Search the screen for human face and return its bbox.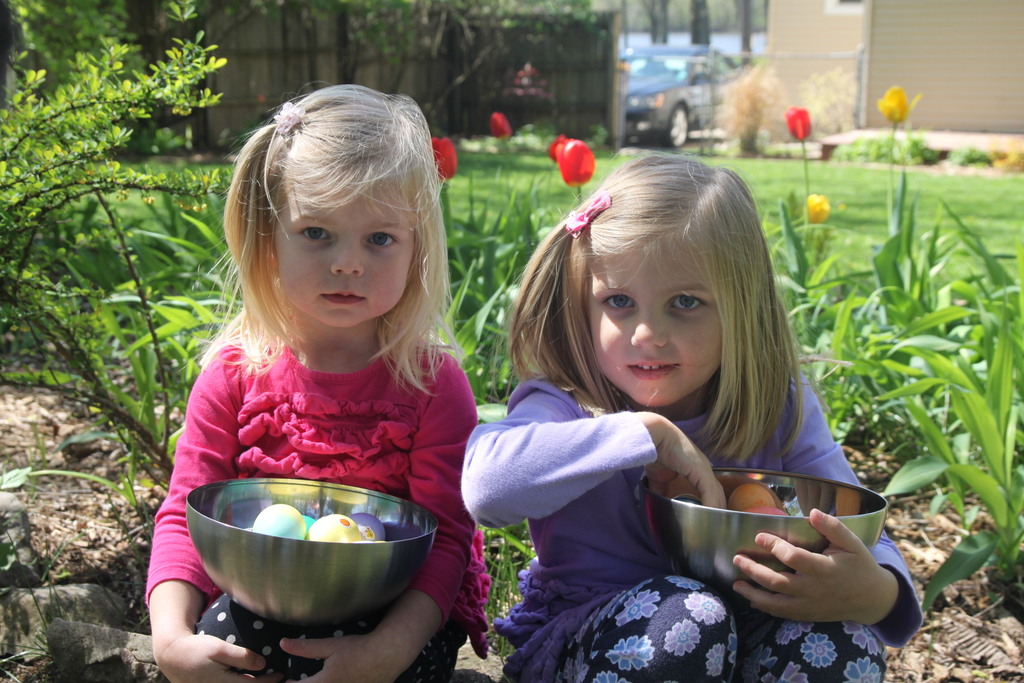
Found: rect(278, 184, 417, 329).
